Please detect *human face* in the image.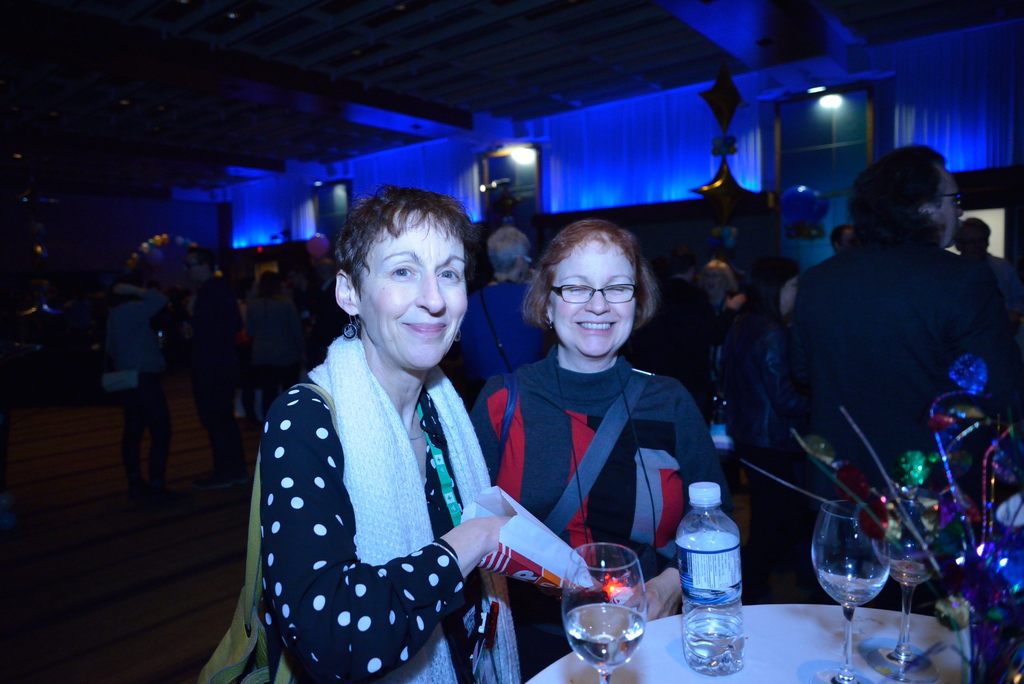
(836,227,852,252).
